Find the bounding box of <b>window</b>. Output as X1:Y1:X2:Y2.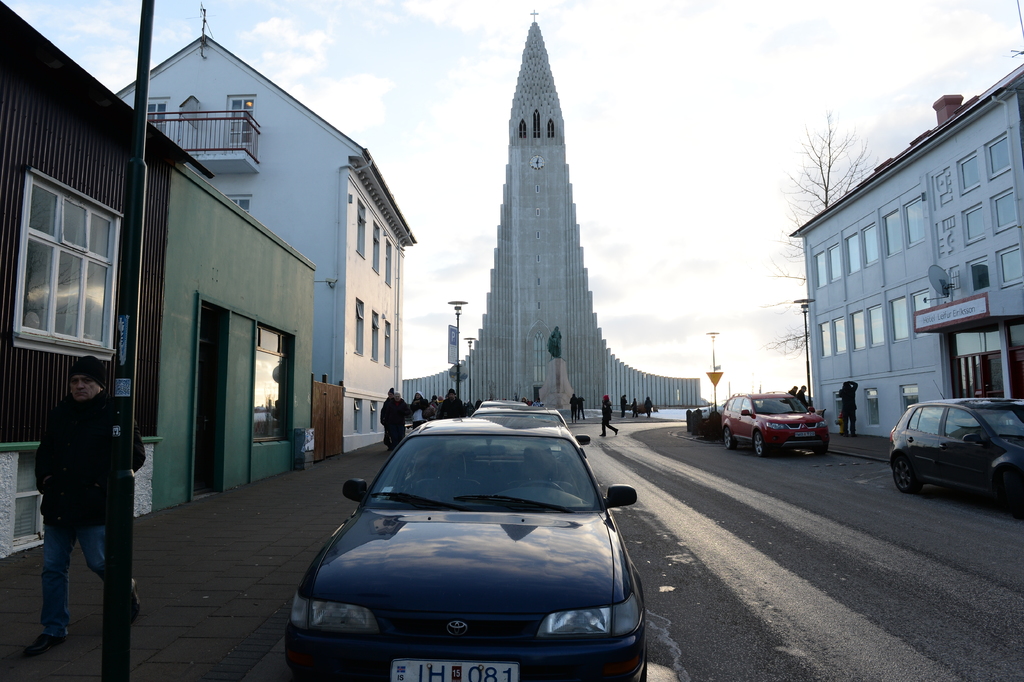
353:304:365:356.
